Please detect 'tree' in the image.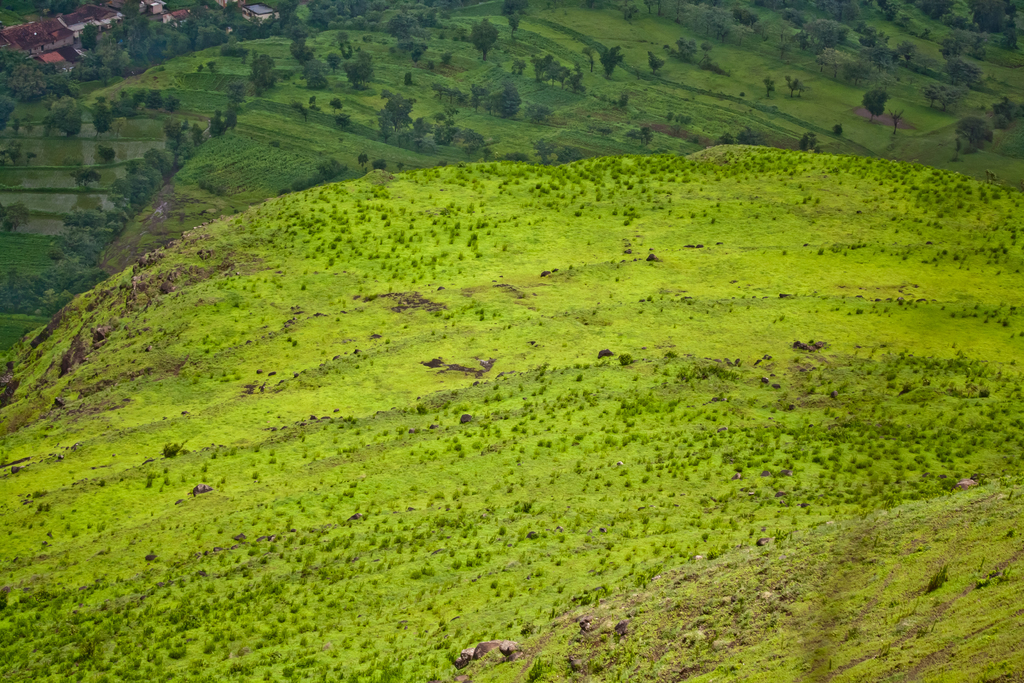
[622,92,632,108].
